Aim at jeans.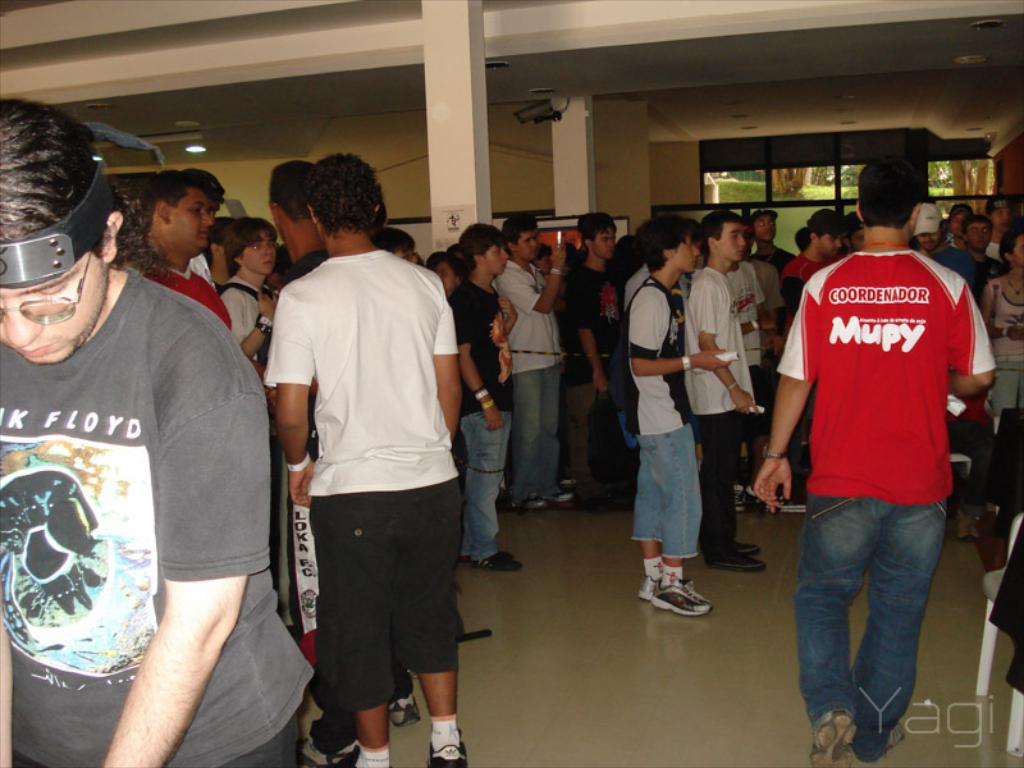
Aimed at <region>790, 497, 941, 765</region>.
